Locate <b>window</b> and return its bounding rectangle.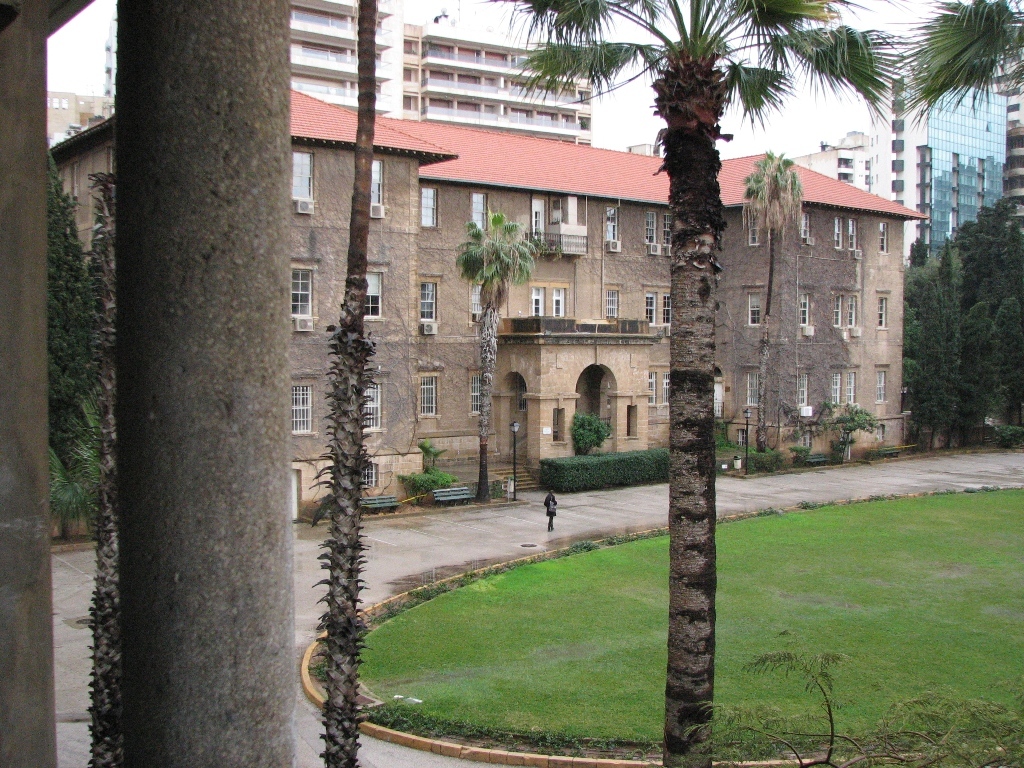
[x1=802, y1=216, x2=812, y2=237].
